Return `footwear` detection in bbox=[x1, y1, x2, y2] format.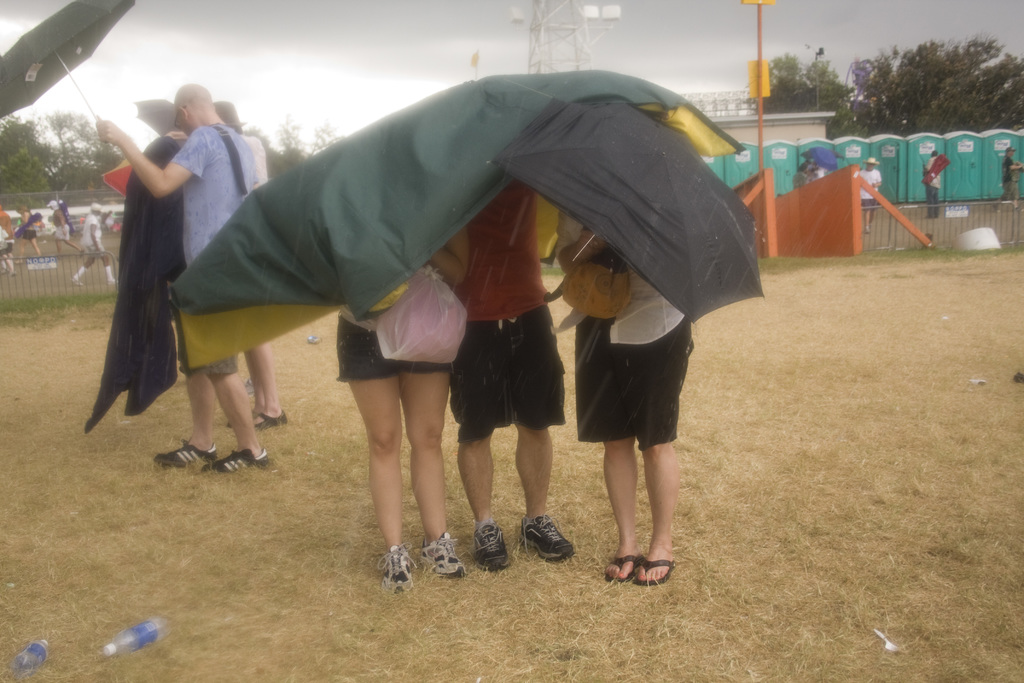
bbox=[107, 276, 118, 286].
